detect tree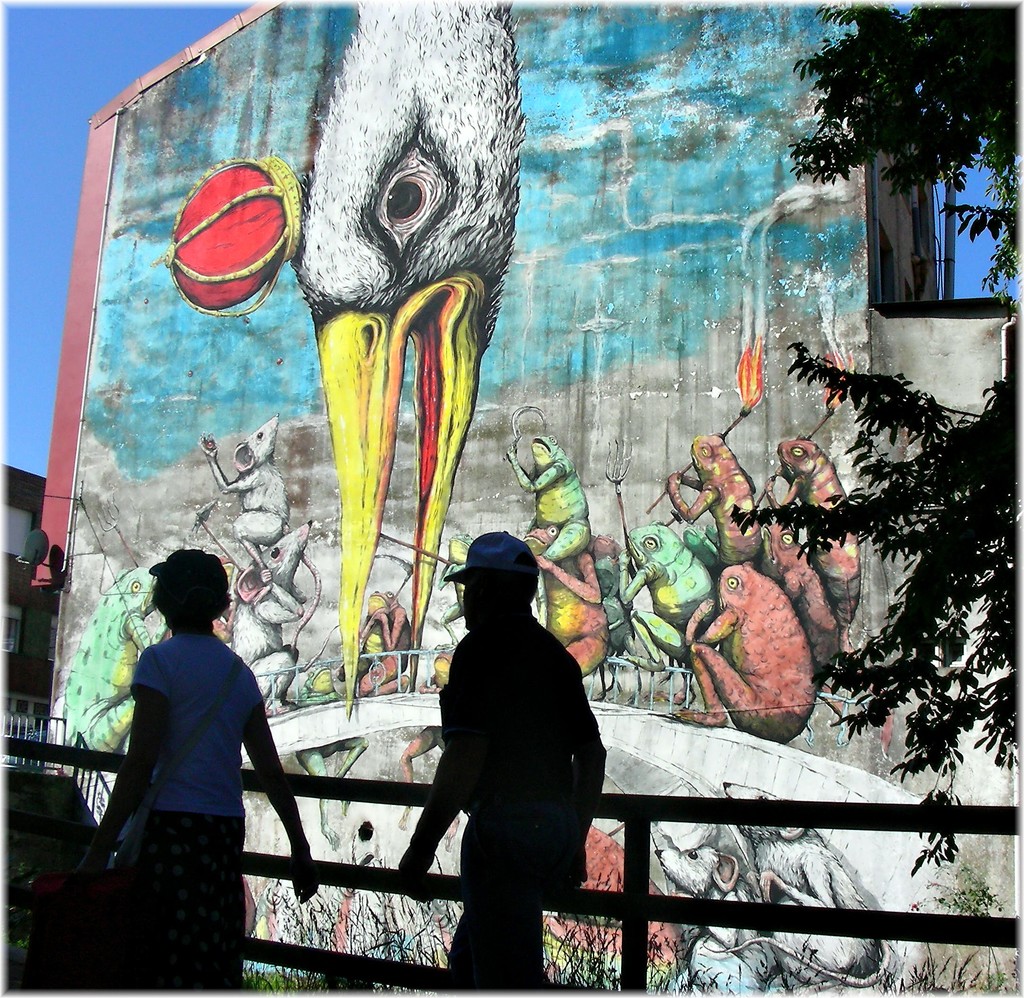
l=720, t=1, r=1023, b=878
